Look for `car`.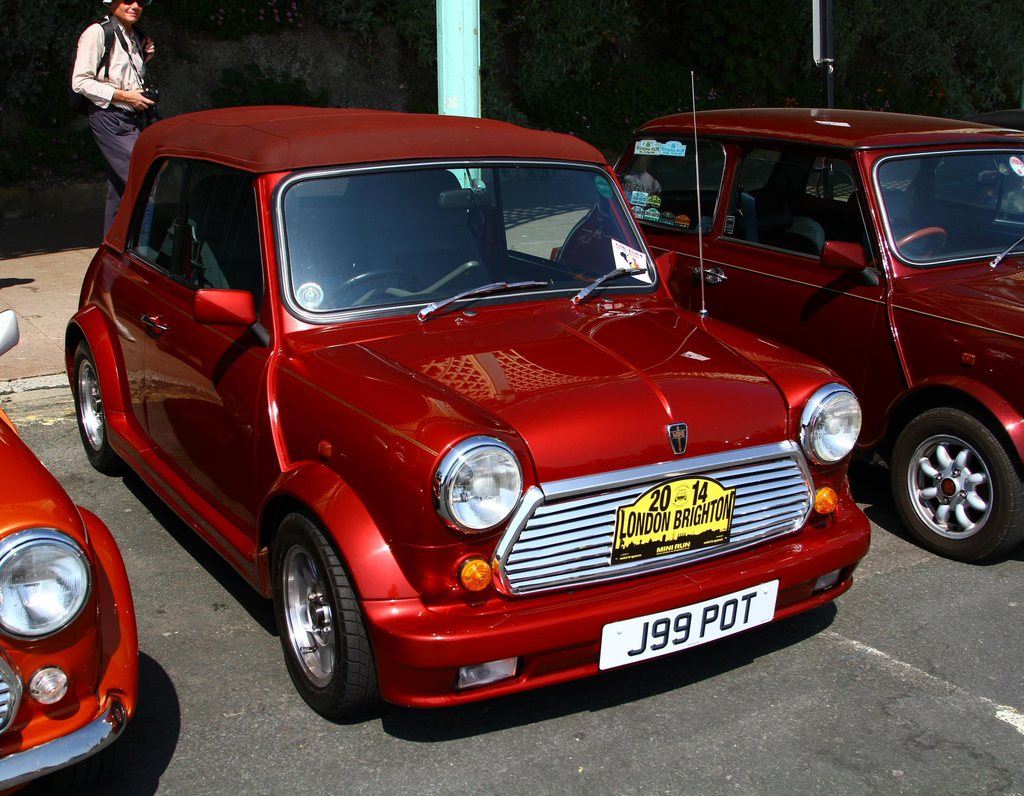
Found: locate(65, 75, 872, 725).
